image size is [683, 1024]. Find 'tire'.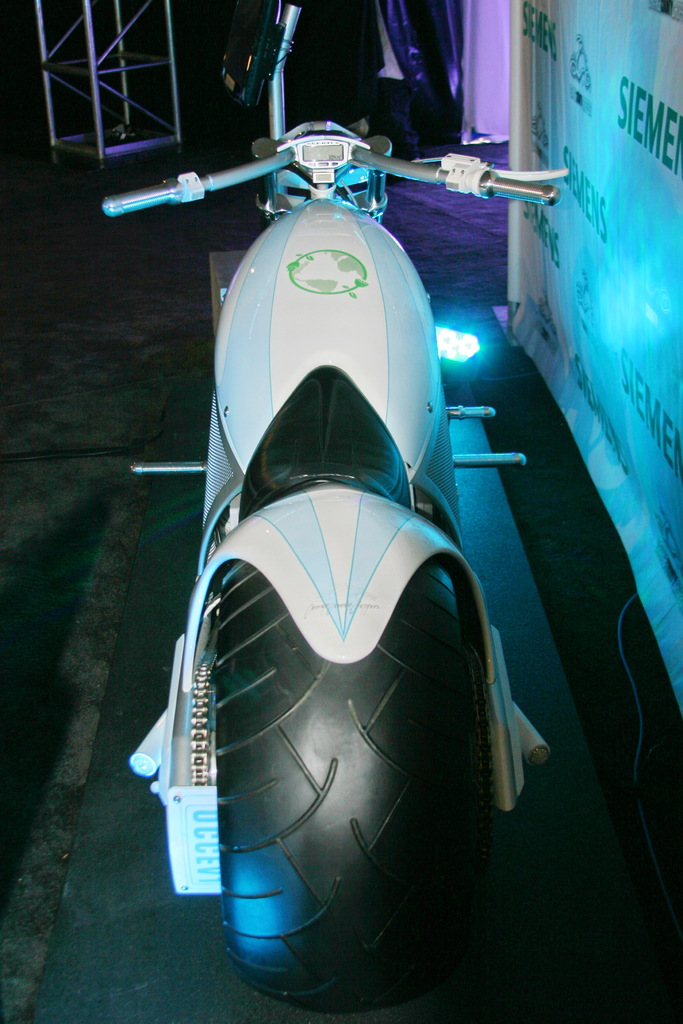
rect(199, 442, 511, 979).
